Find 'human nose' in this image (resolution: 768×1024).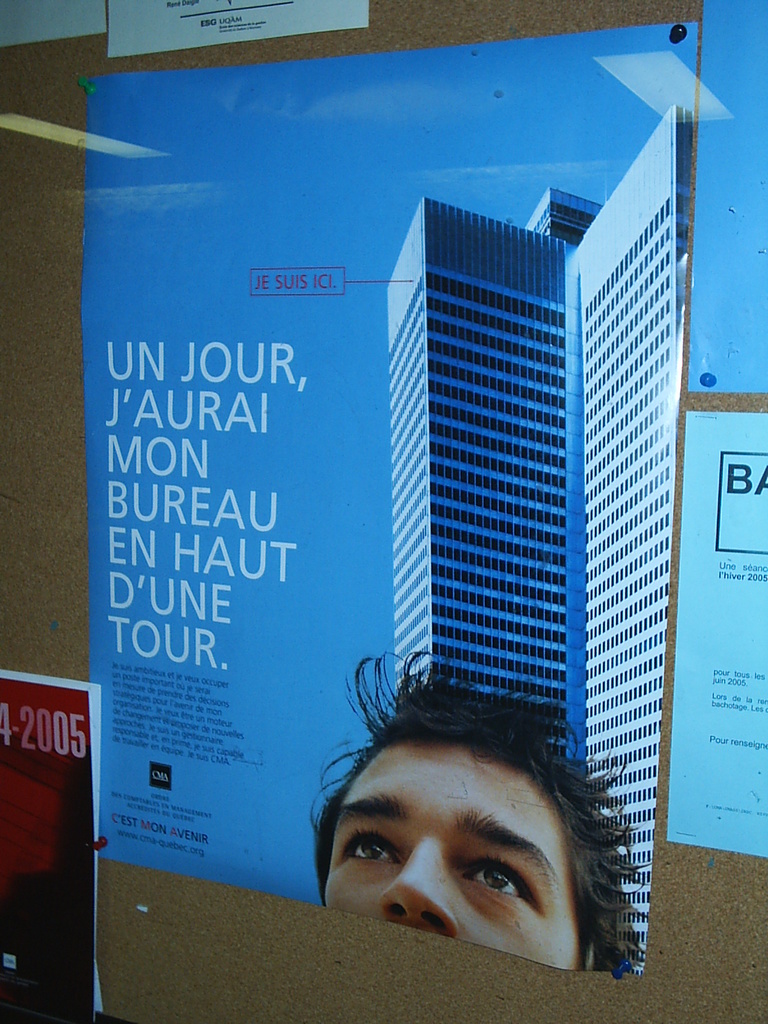
374, 831, 461, 935.
